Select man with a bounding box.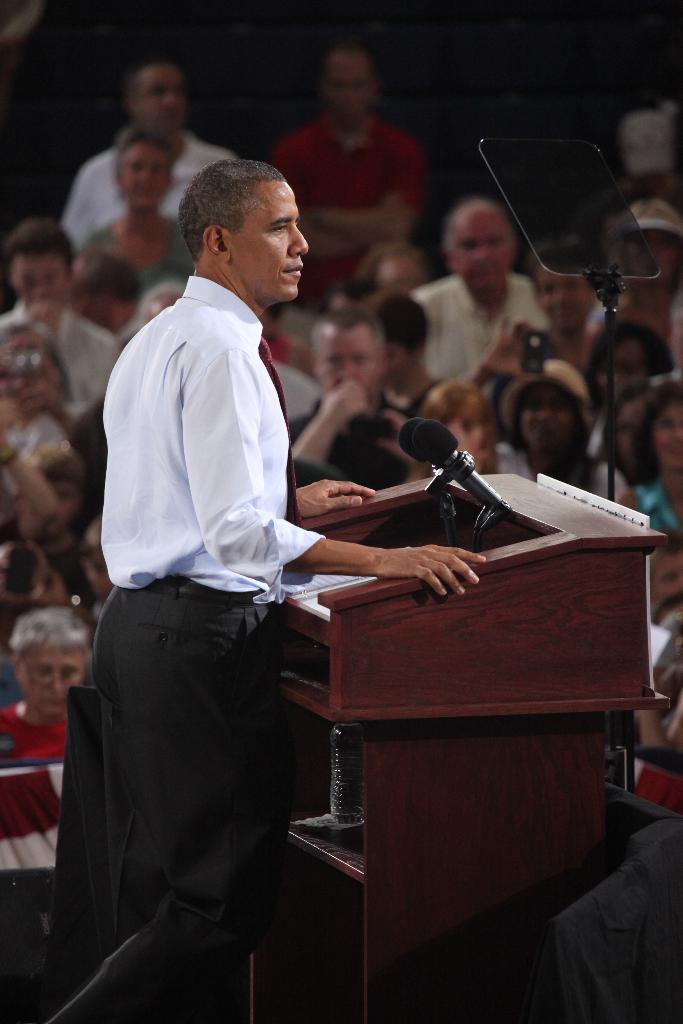
select_region(70, 144, 390, 1008).
